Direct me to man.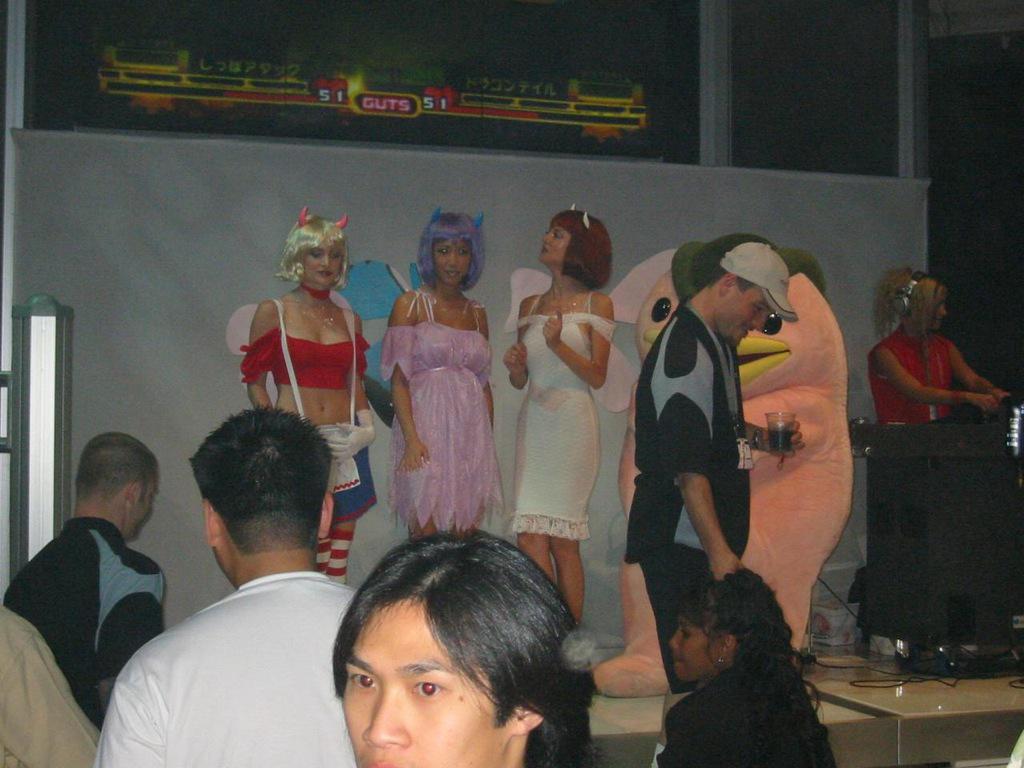
Direction: rect(330, 533, 591, 767).
